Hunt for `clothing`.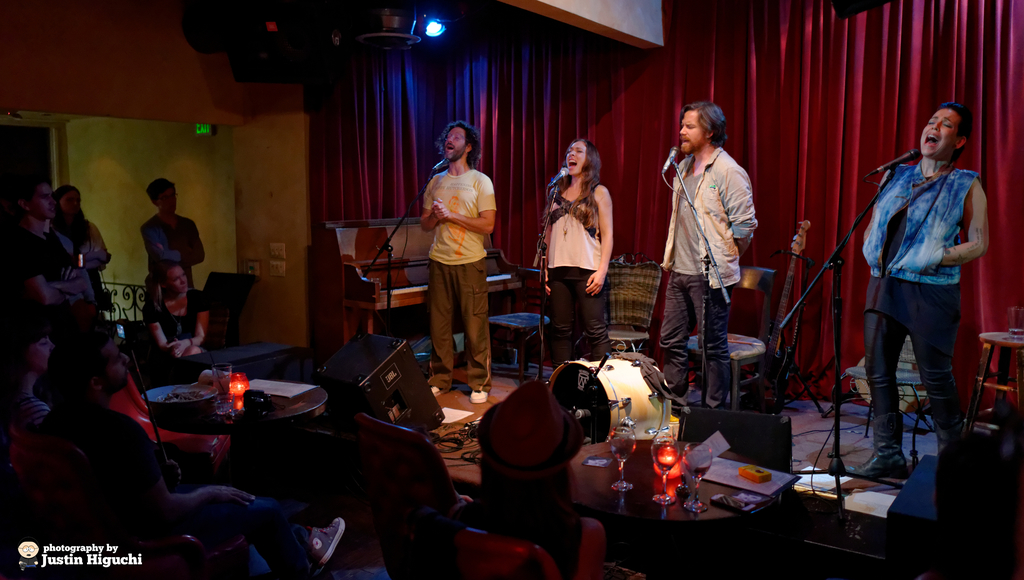
Hunted down at 0 391 58 458.
